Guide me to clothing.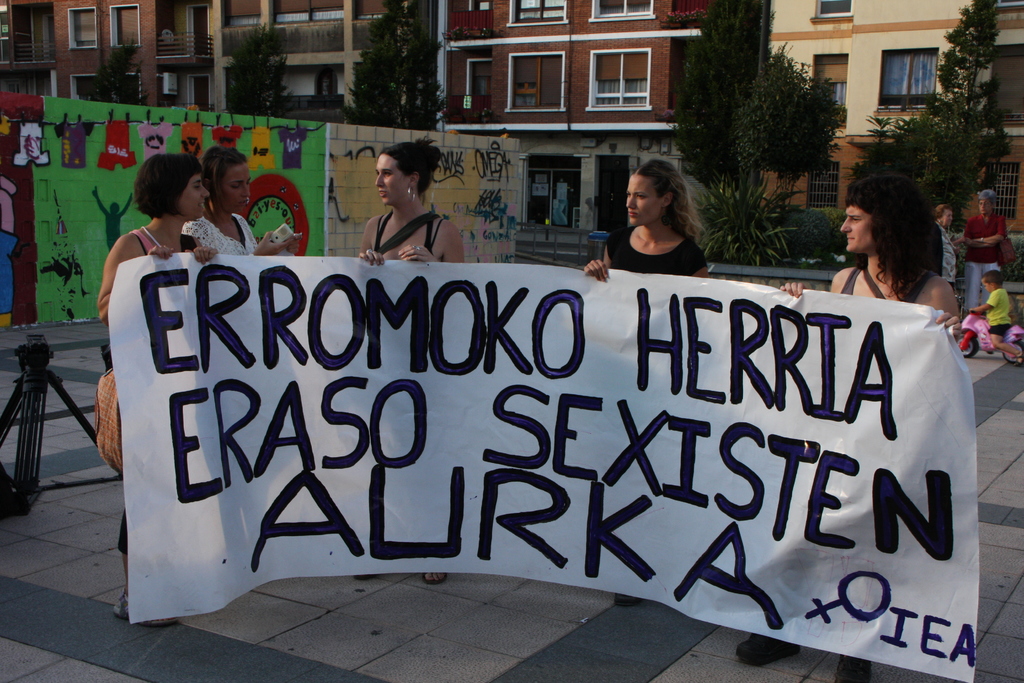
Guidance: x1=964 y1=210 x2=1004 y2=306.
